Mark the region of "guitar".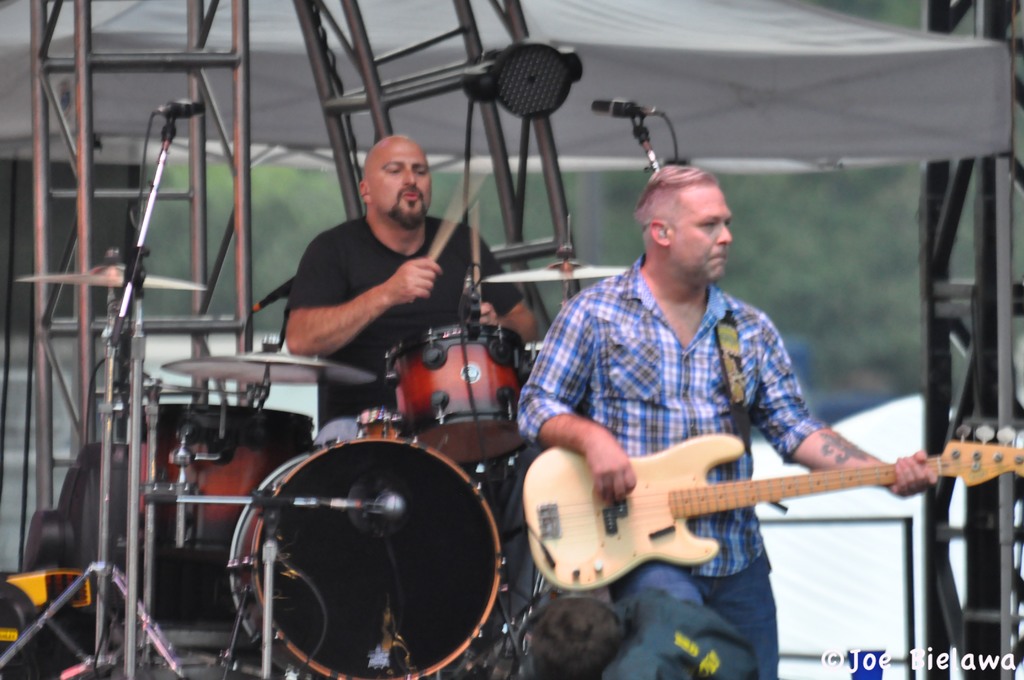
Region: select_region(509, 418, 1022, 604).
